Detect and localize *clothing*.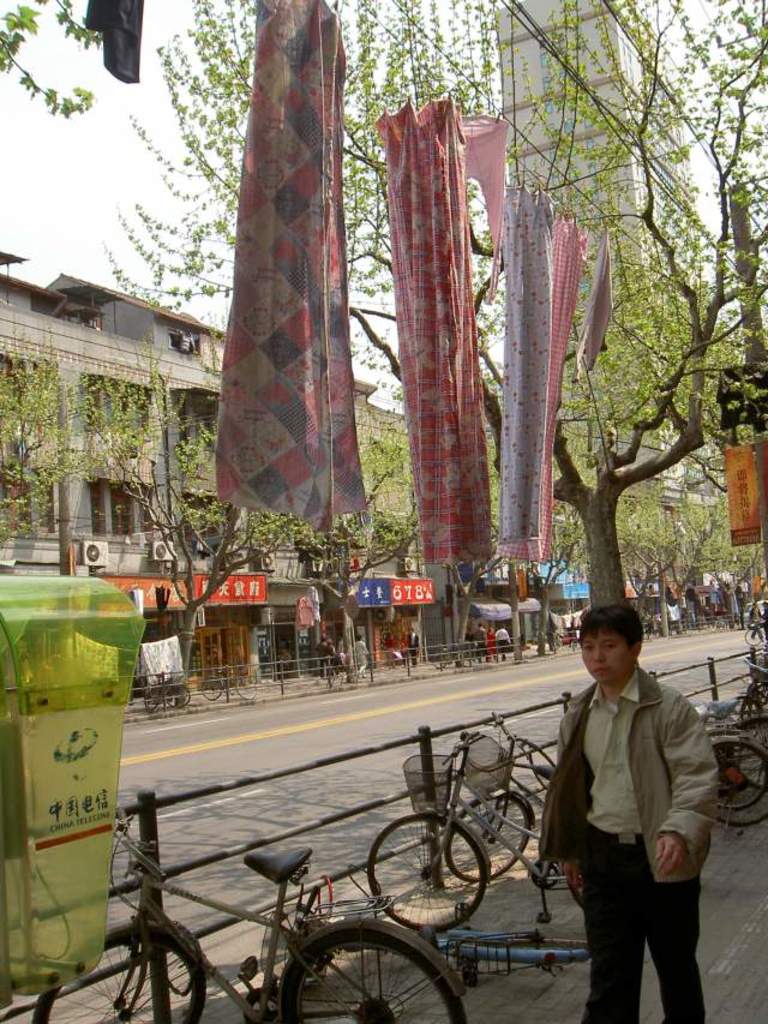
Localized at {"x1": 329, "y1": 645, "x2": 337, "y2": 655}.
